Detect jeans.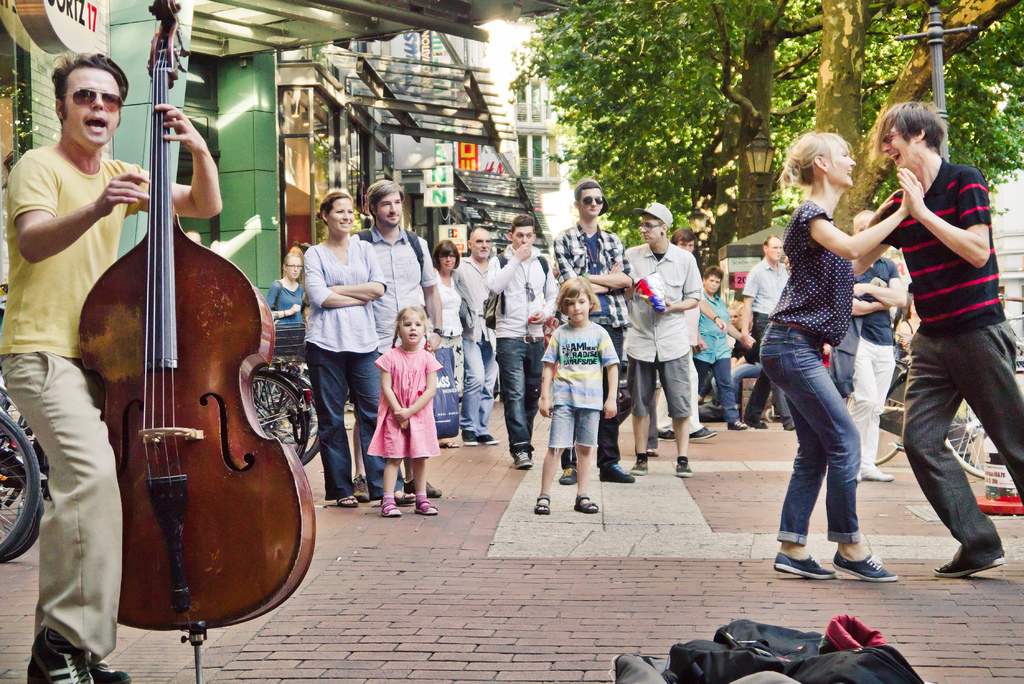
Detected at x1=558, y1=325, x2=624, y2=468.
